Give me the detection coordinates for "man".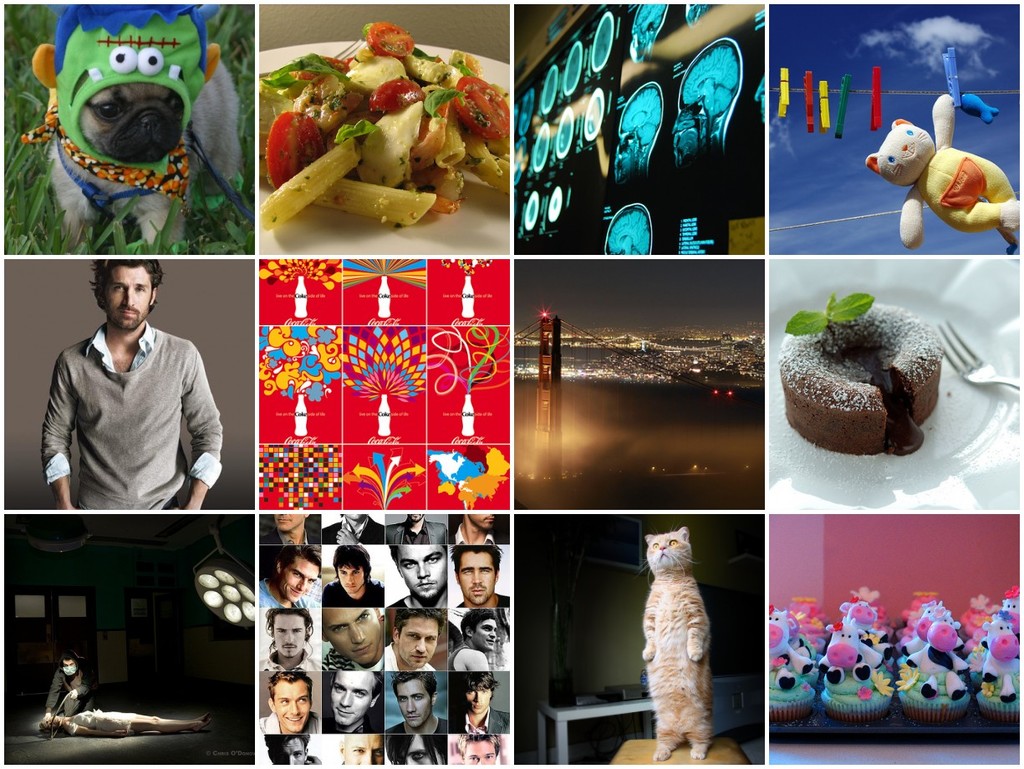
{"left": 44, "top": 654, "right": 98, "bottom": 721}.
